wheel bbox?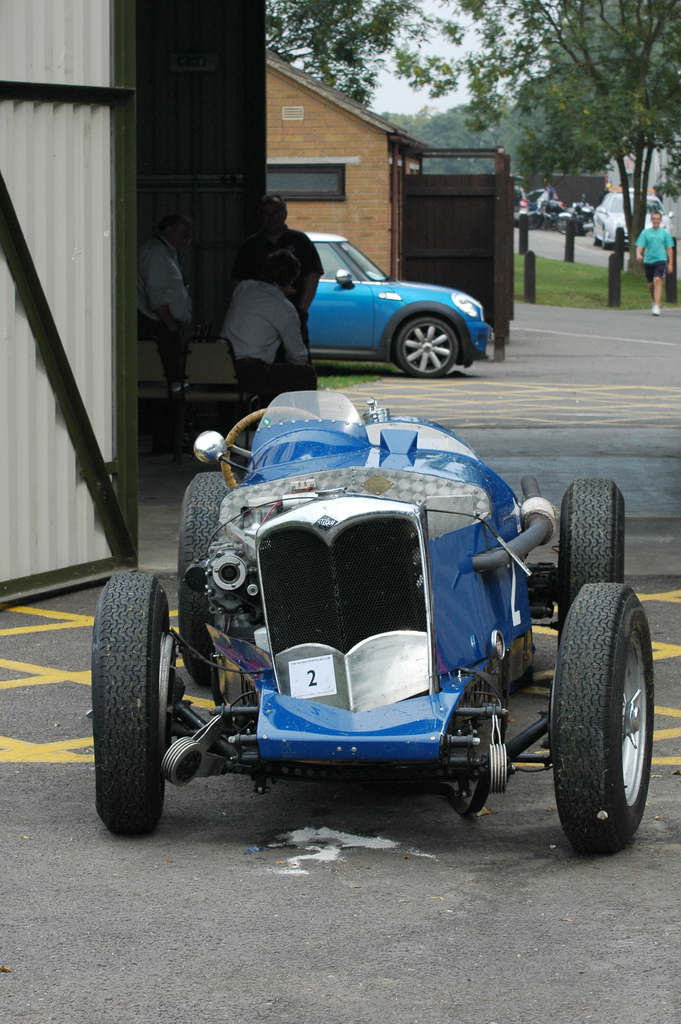
(x1=527, y1=215, x2=545, y2=230)
